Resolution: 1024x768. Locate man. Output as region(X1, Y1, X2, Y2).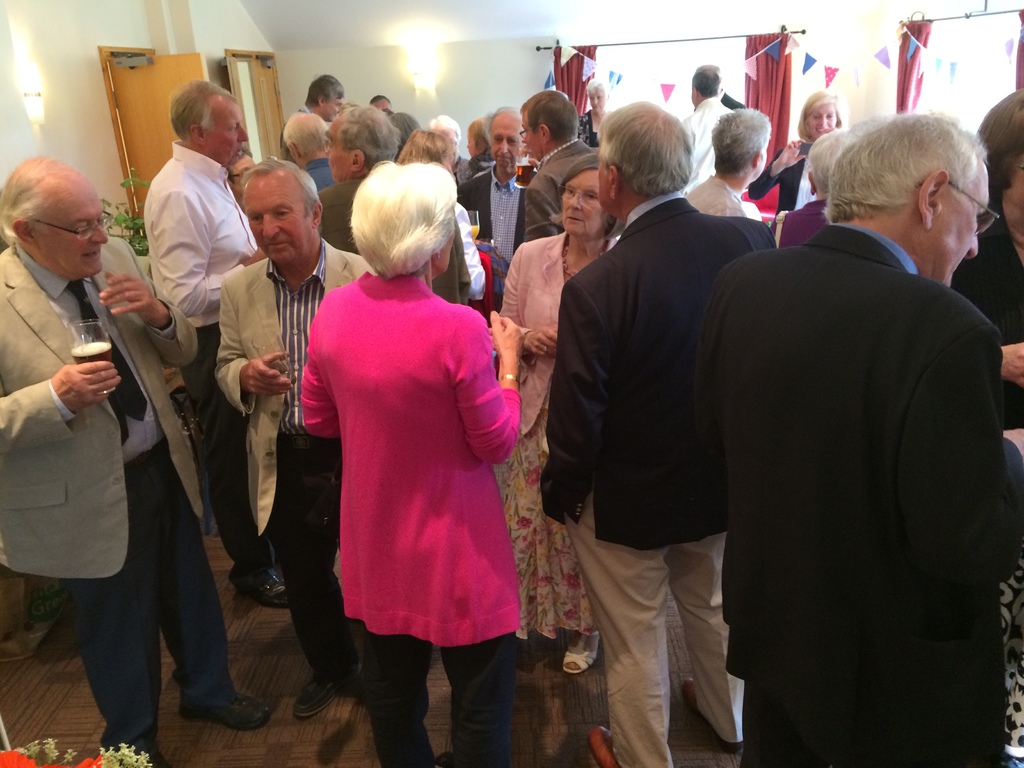
region(453, 103, 540, 349).
